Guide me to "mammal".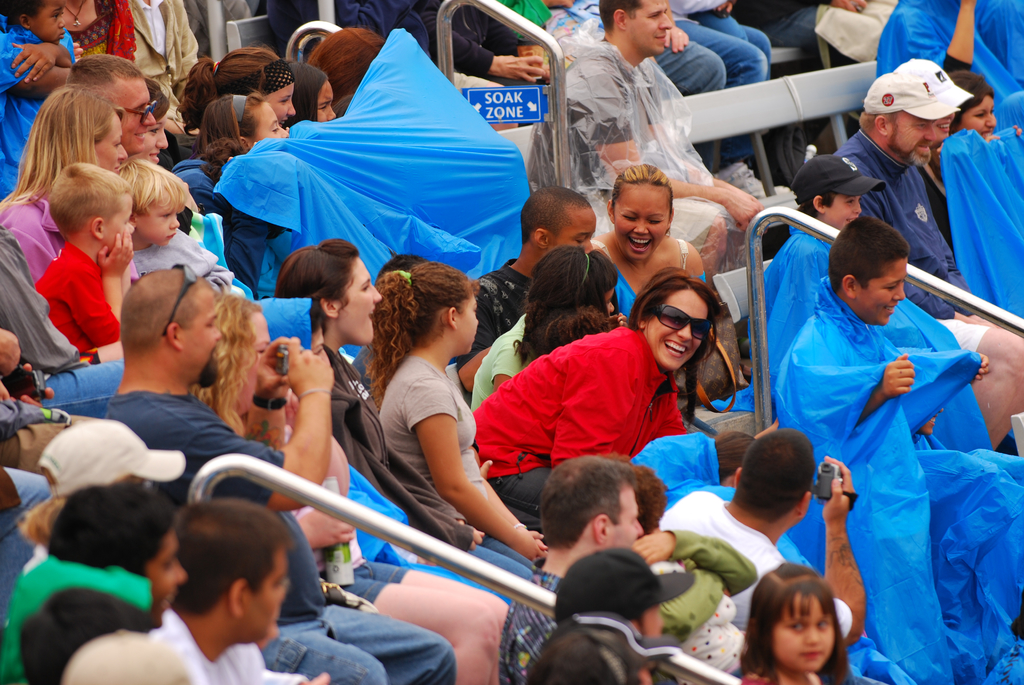
Guidance: <box>771,211,1023,634</box>.
